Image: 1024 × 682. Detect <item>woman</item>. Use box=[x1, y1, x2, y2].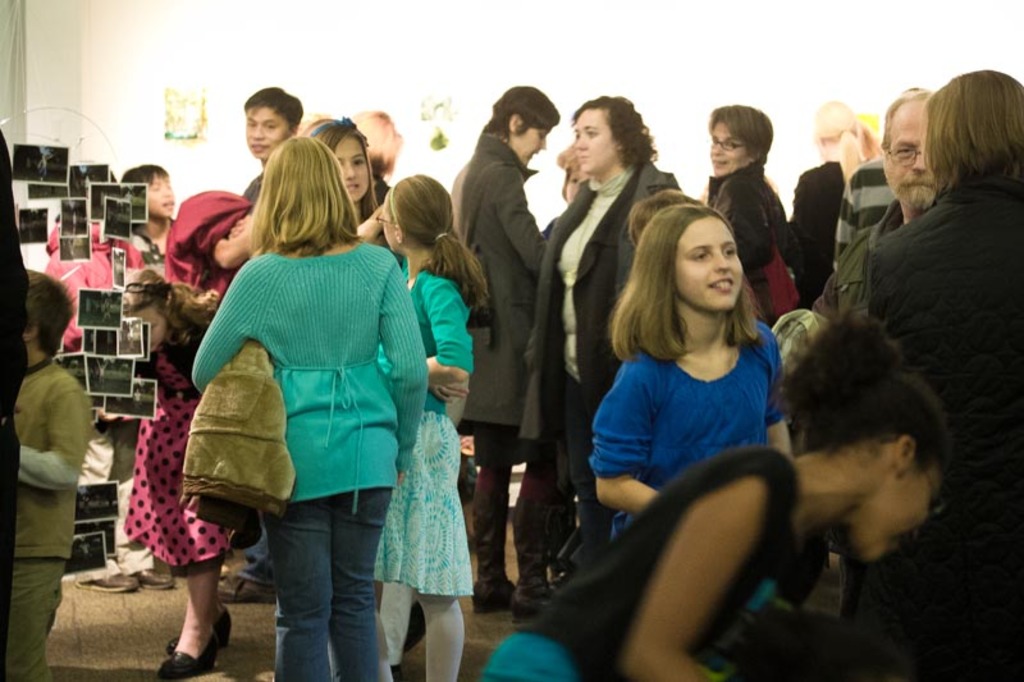
box=[590, 203, 782, 509].
